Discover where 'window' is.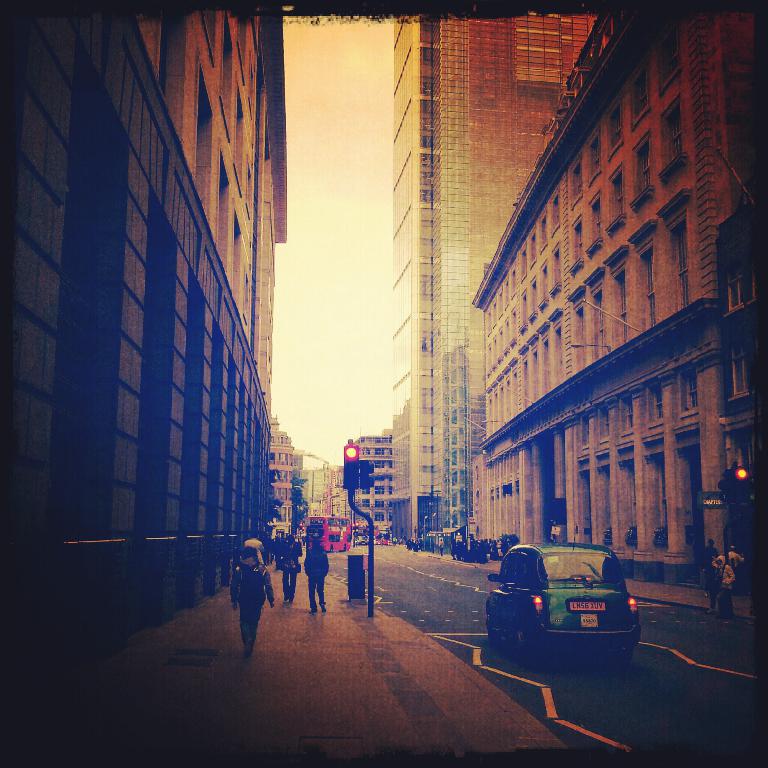
Discovered at locate(618, 273, 625, 343).
